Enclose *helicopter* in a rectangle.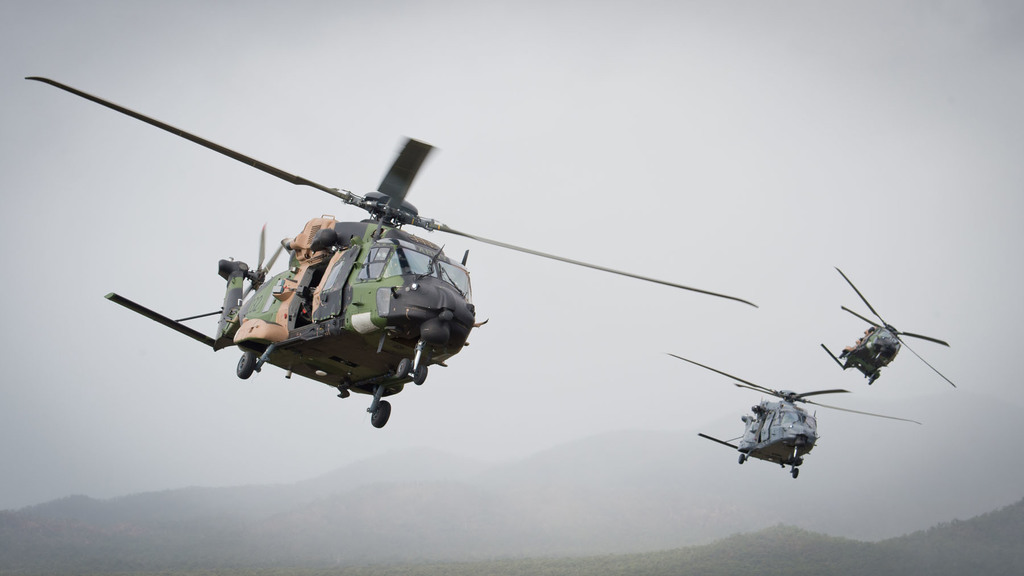
box(26, 81, 758, 427).
